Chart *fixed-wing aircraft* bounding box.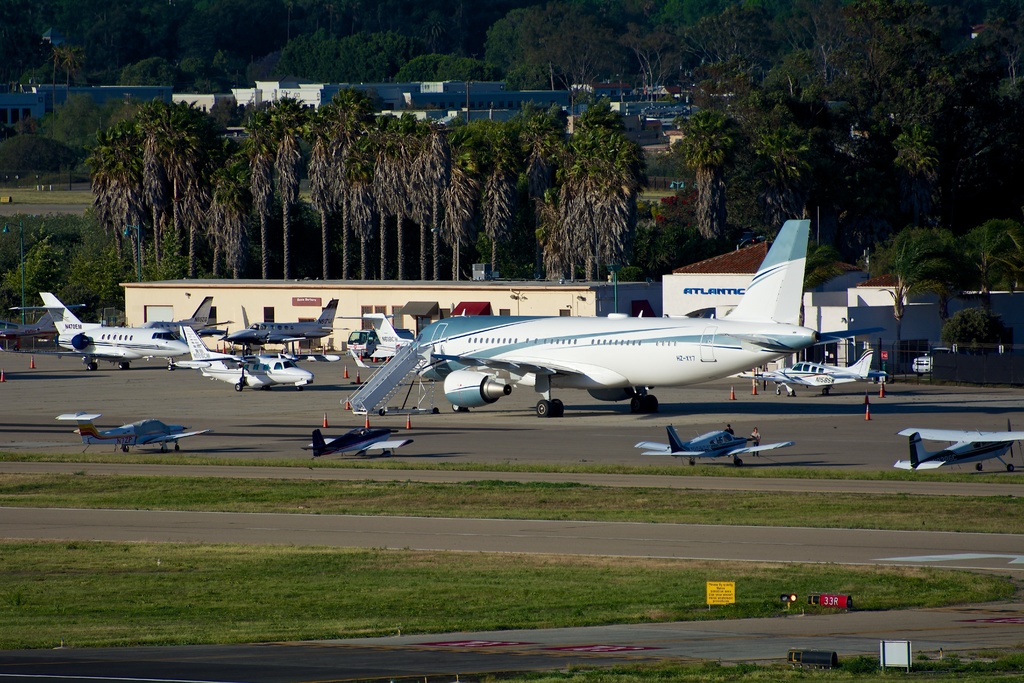
Charted: x1=0 y1=308 x2=54 y2=338.
